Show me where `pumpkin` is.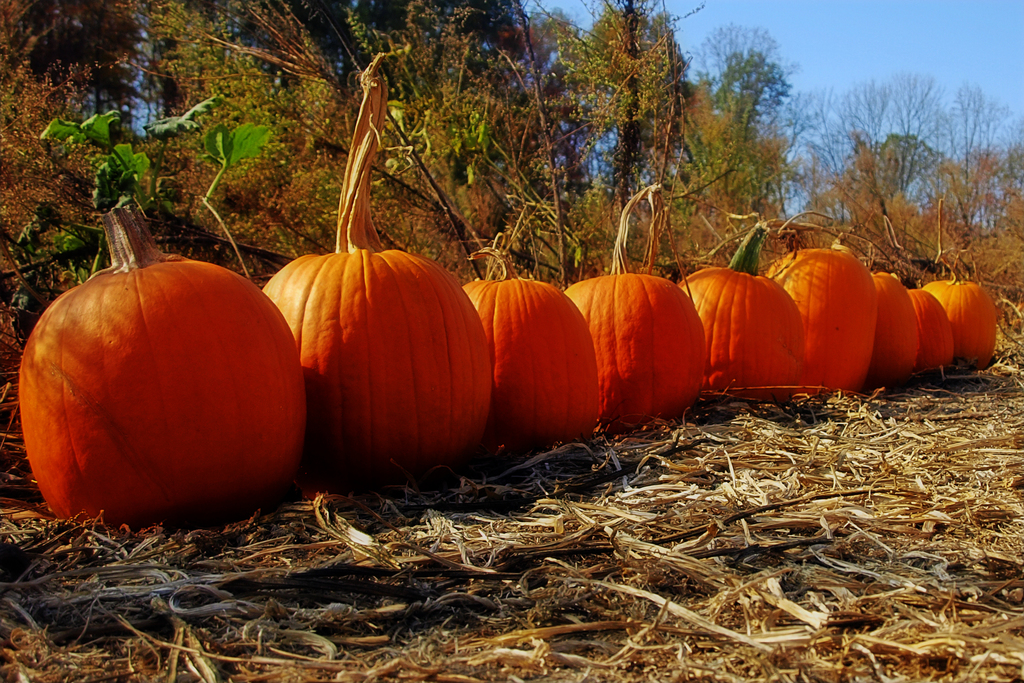
`pumpkin` is at detection(8, 206, 319, 536).
